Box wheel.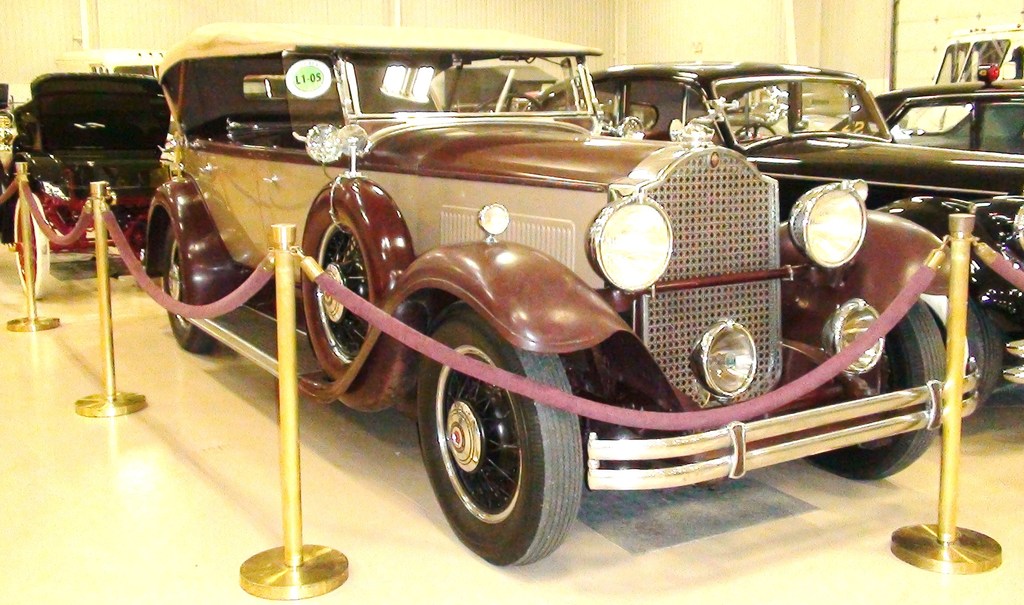
312/223/371/362.
